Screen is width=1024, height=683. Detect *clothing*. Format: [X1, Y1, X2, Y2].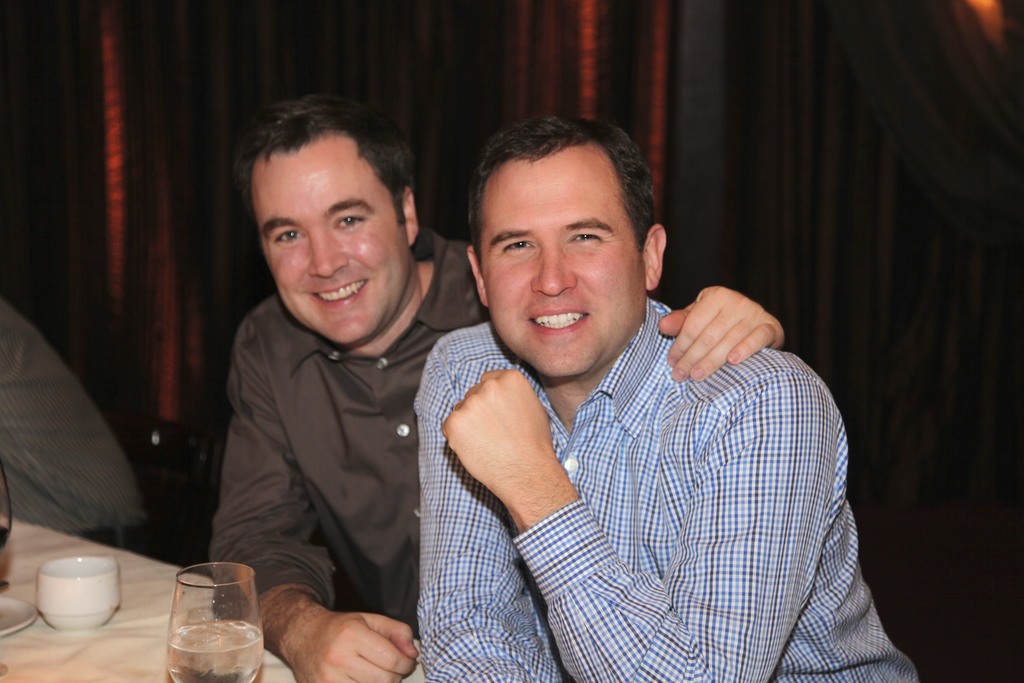
[0, 282, 161, 572].
